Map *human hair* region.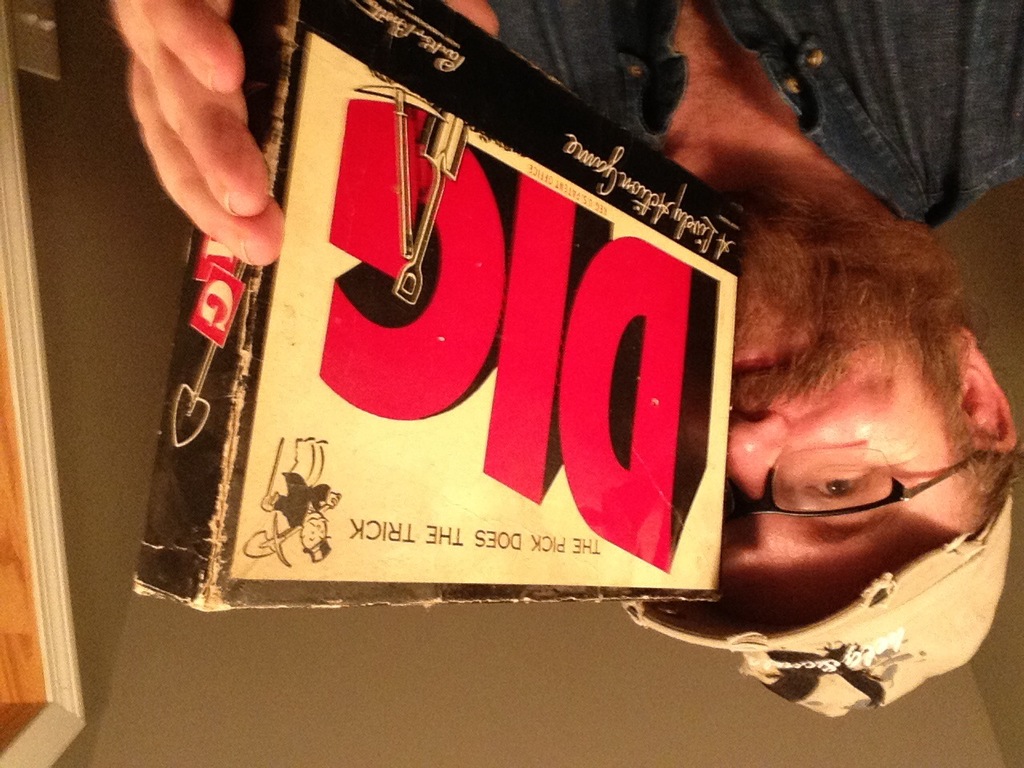
Mapped to [left=962, top=434, right=1019, bottom=514].
